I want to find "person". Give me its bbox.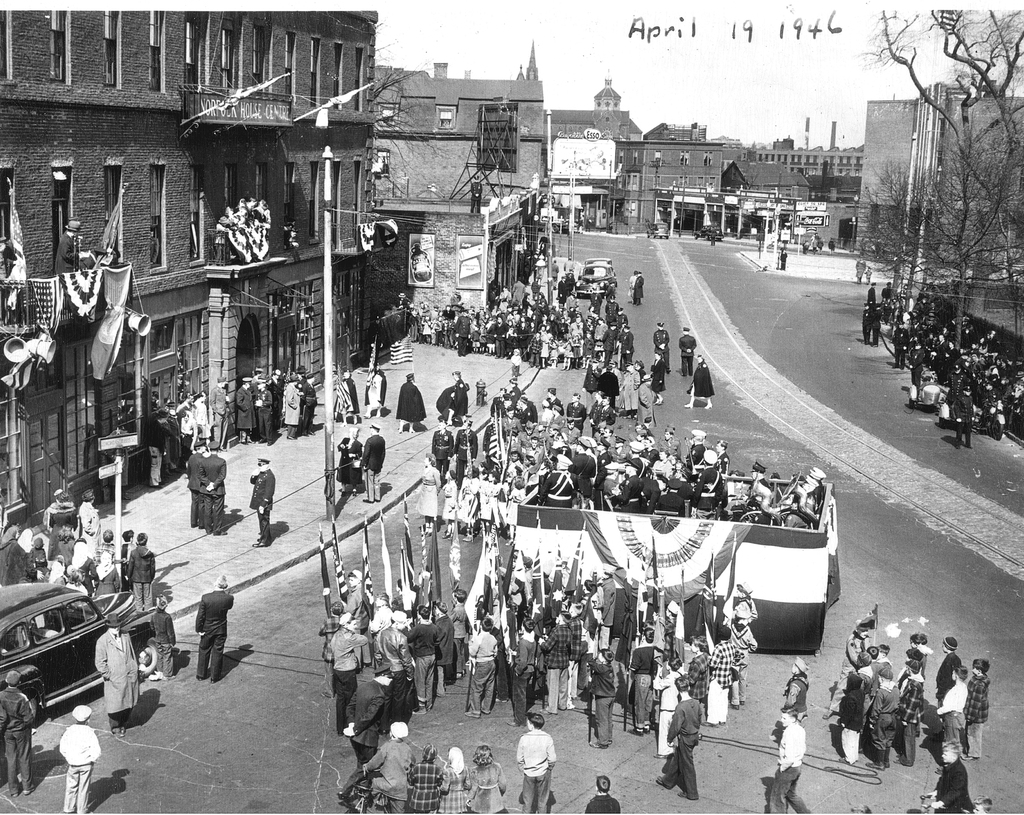
Rect(591, 776, 618, 814).
